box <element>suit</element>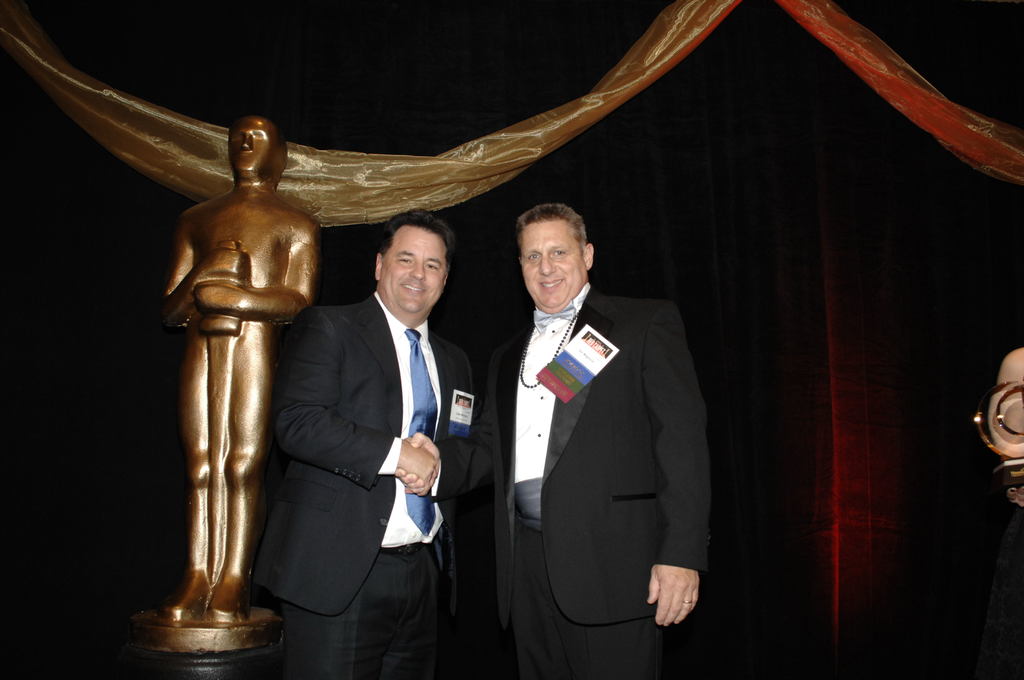
(434,282,714,679)
